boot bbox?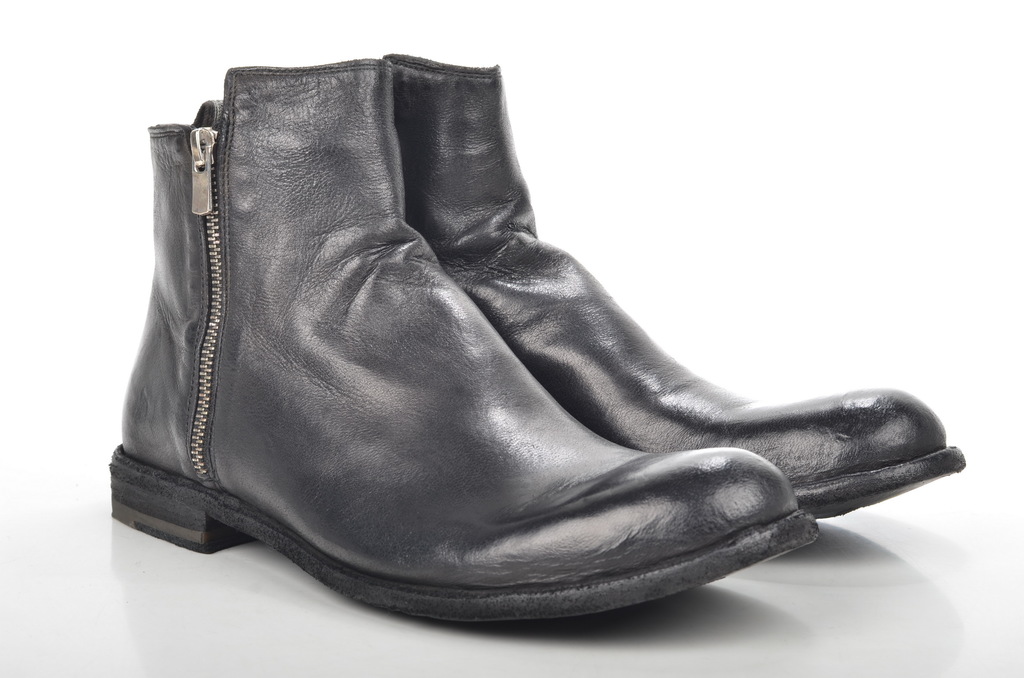
crop(395, 49, 965, 520)
